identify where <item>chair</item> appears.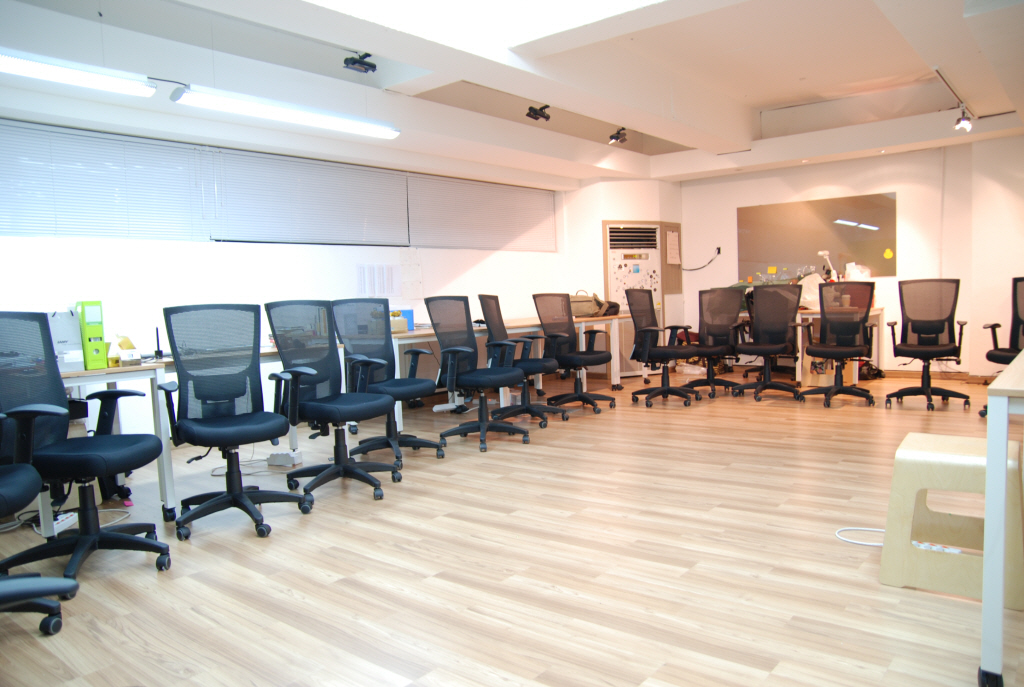
Appears at l=147, t=310, r=282, b=558.
